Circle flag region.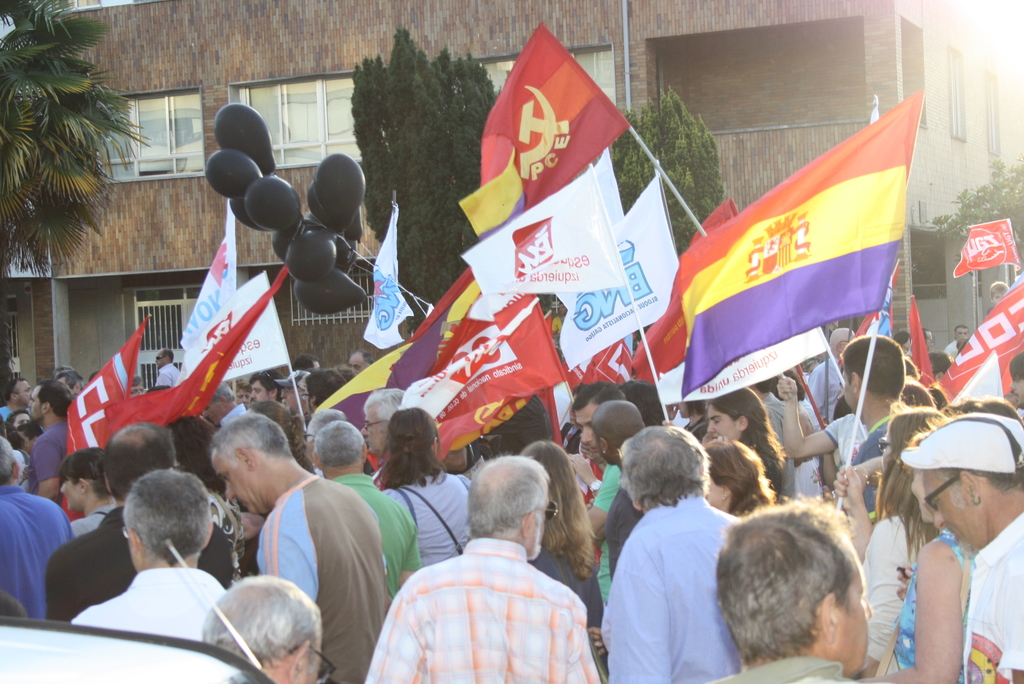
Region: [left=858, top=258, right=897, bottom=342].
